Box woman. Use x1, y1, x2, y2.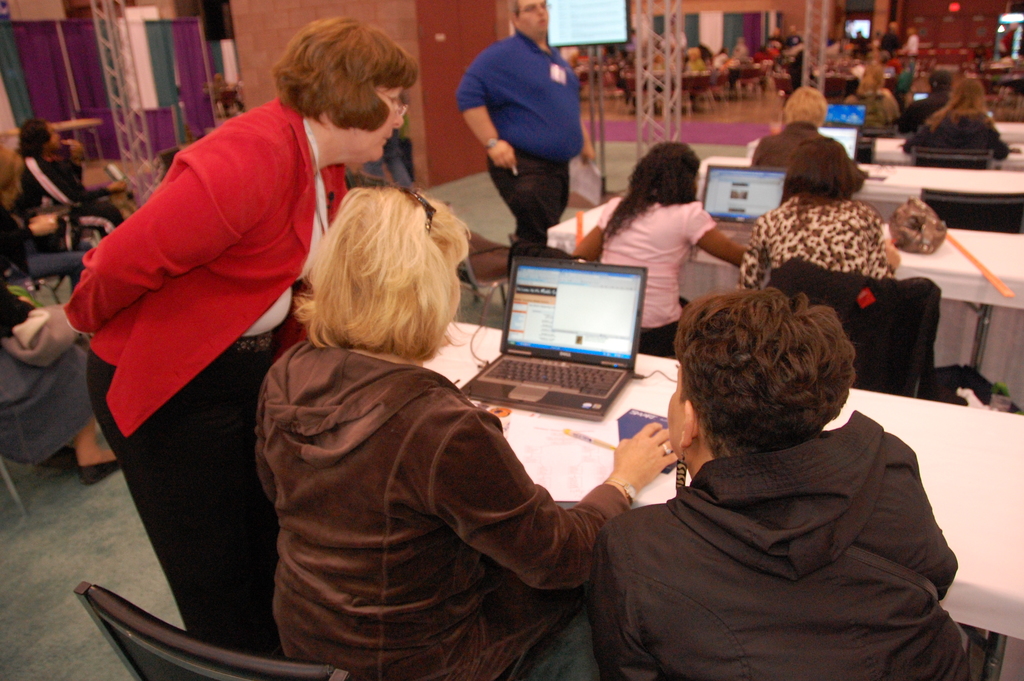
731, 133, 893, 286.
